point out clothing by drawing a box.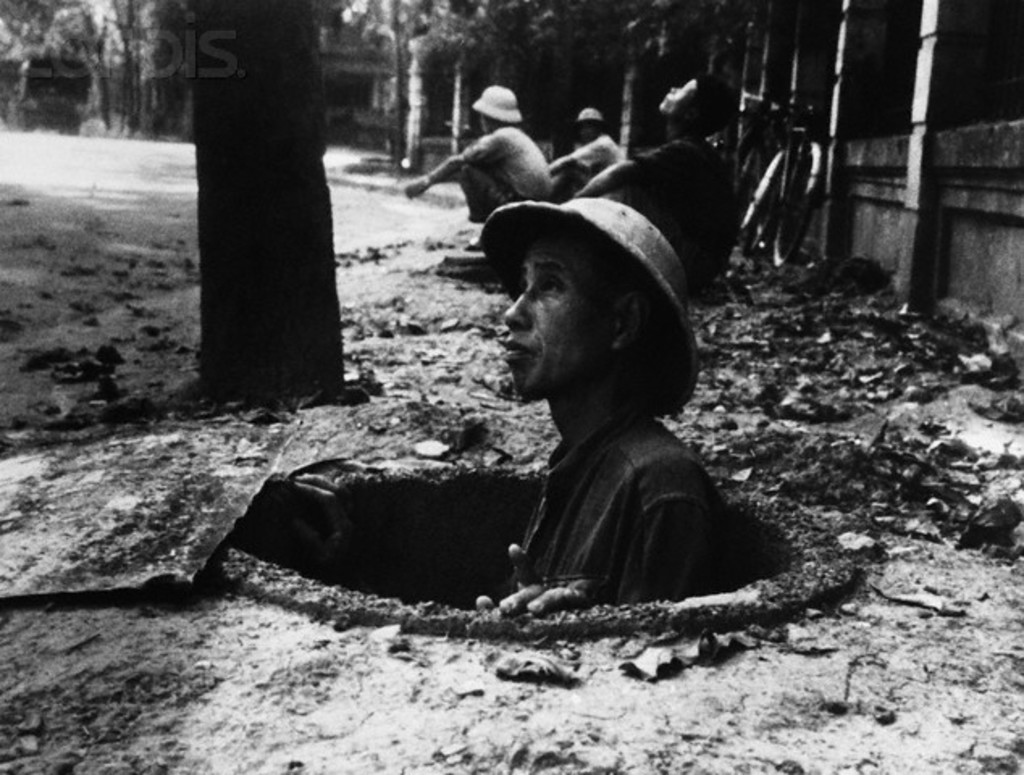
[611, 136, 737, 278].
